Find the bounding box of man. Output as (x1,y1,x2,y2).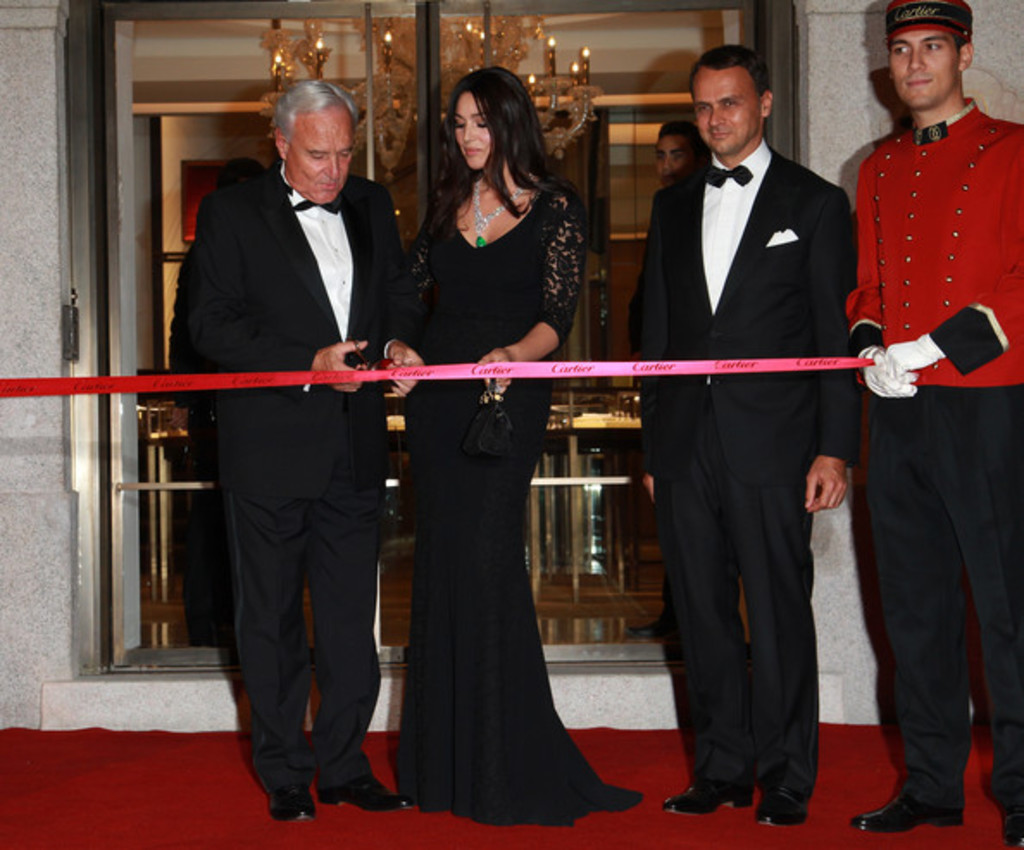
(831,0,1017,848).
